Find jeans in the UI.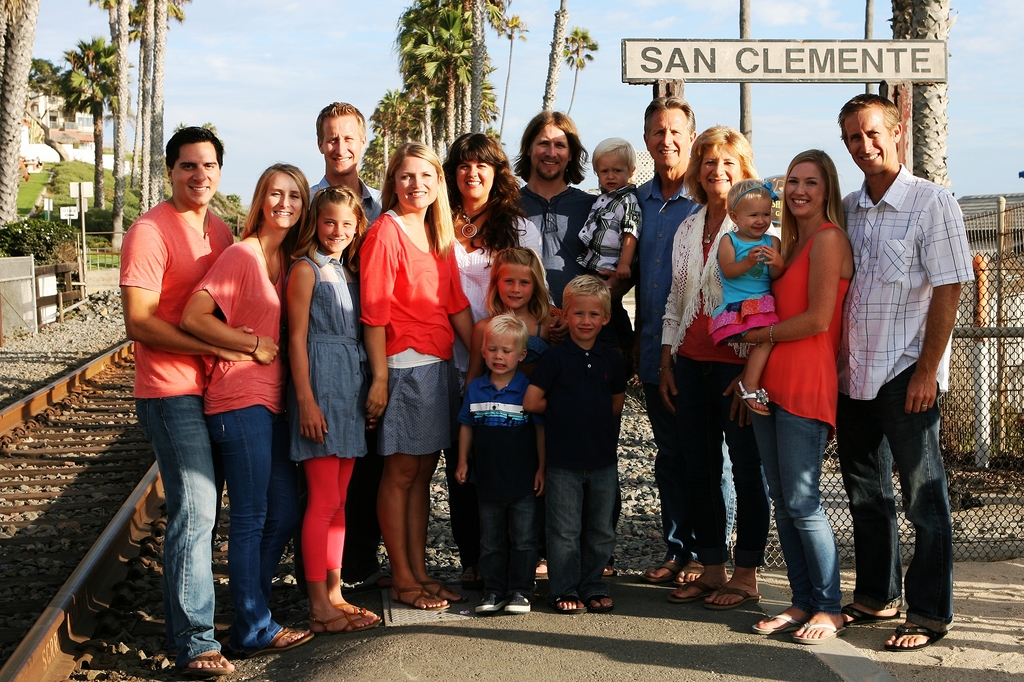
UI element at (x1=646, y1=391, x2=701, y2=558).
